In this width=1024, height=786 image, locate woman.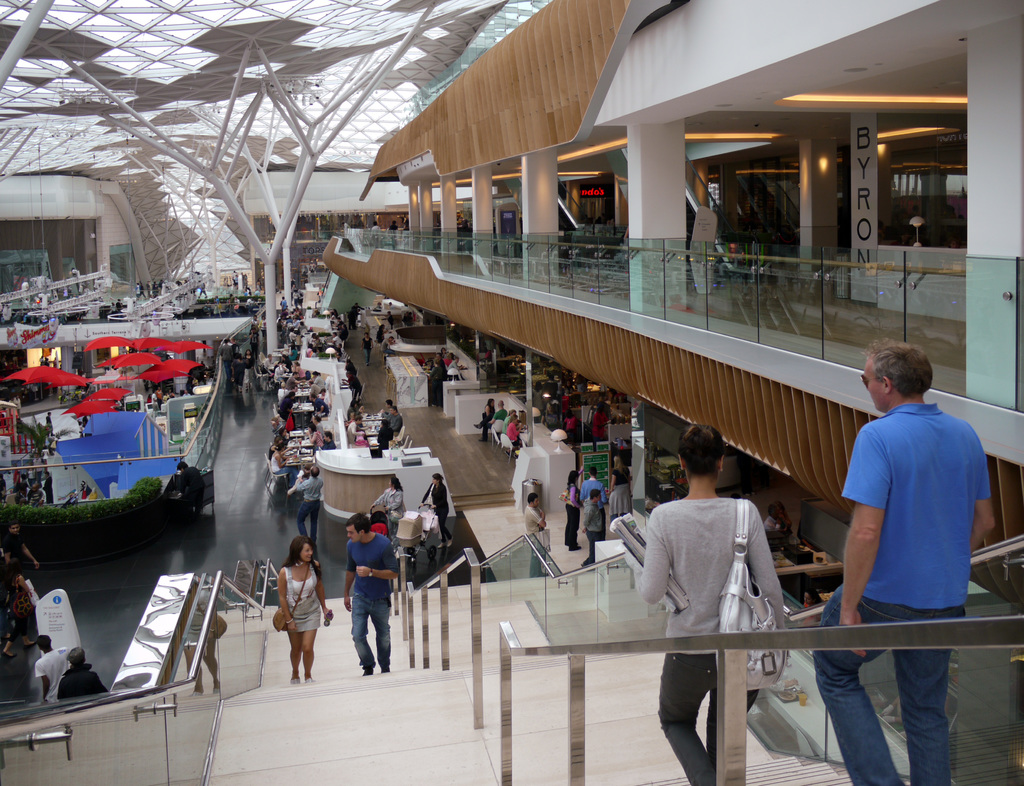
Bounding box: crop(267, 437, 283, 458).
